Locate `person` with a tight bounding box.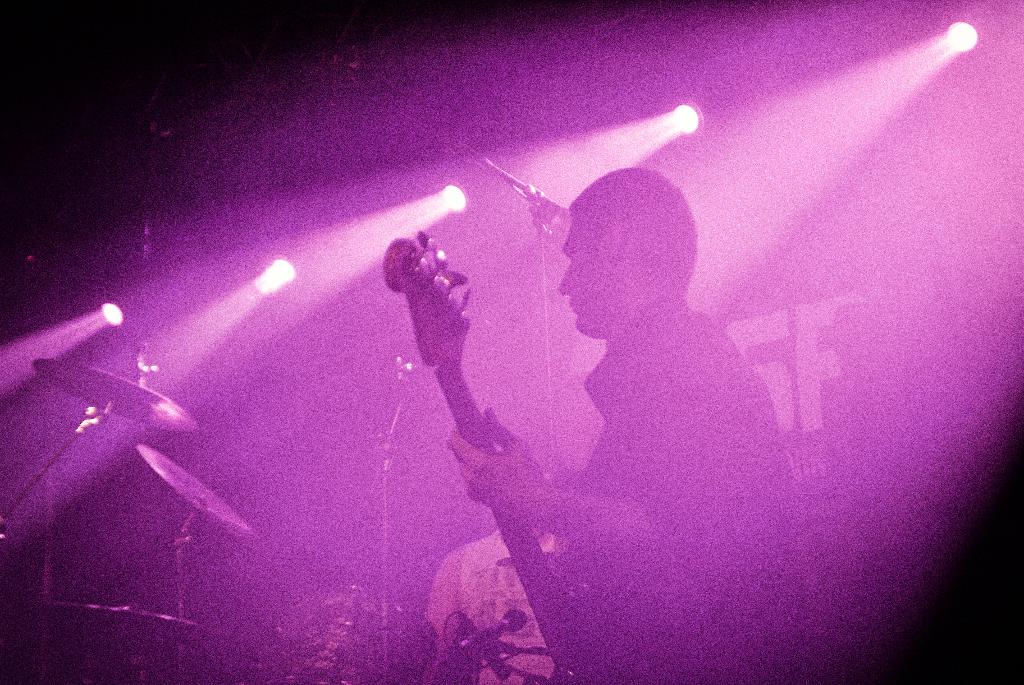
444, 165, 803, 684.
